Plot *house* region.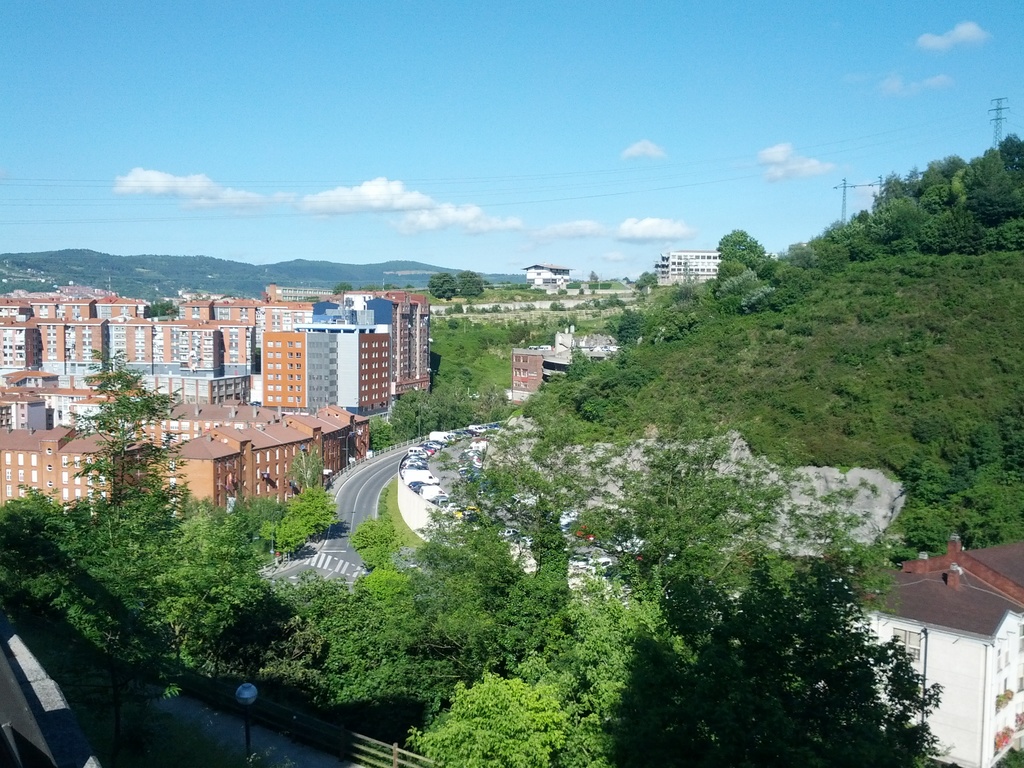
Plotted at x1=838 y1=533 x2=1023 y2=767.
